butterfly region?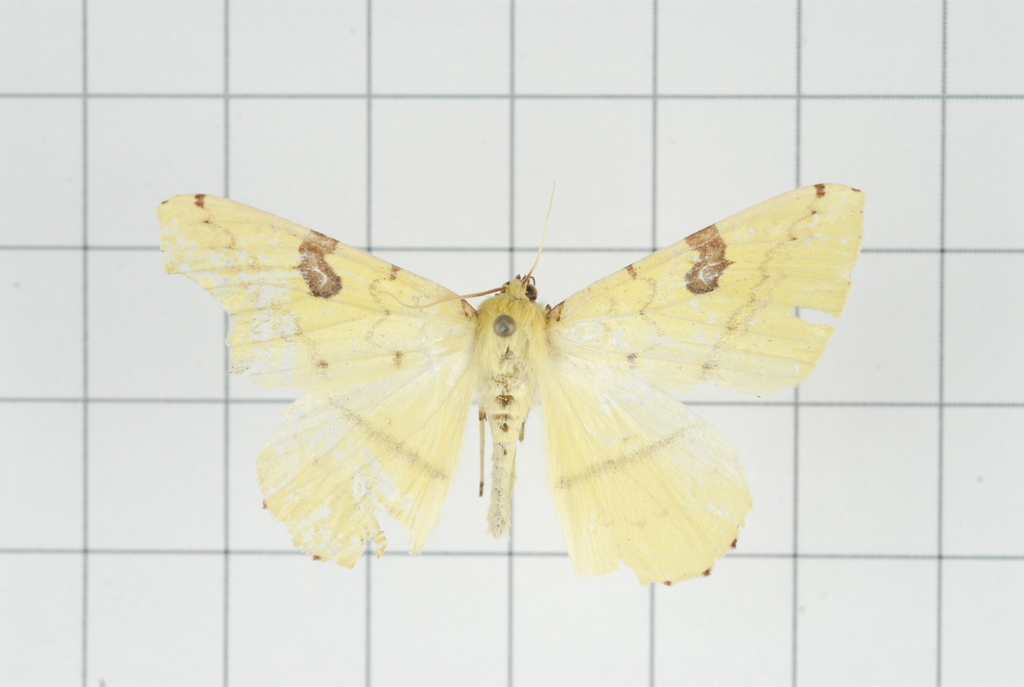
[158, 162, 857, 576]
